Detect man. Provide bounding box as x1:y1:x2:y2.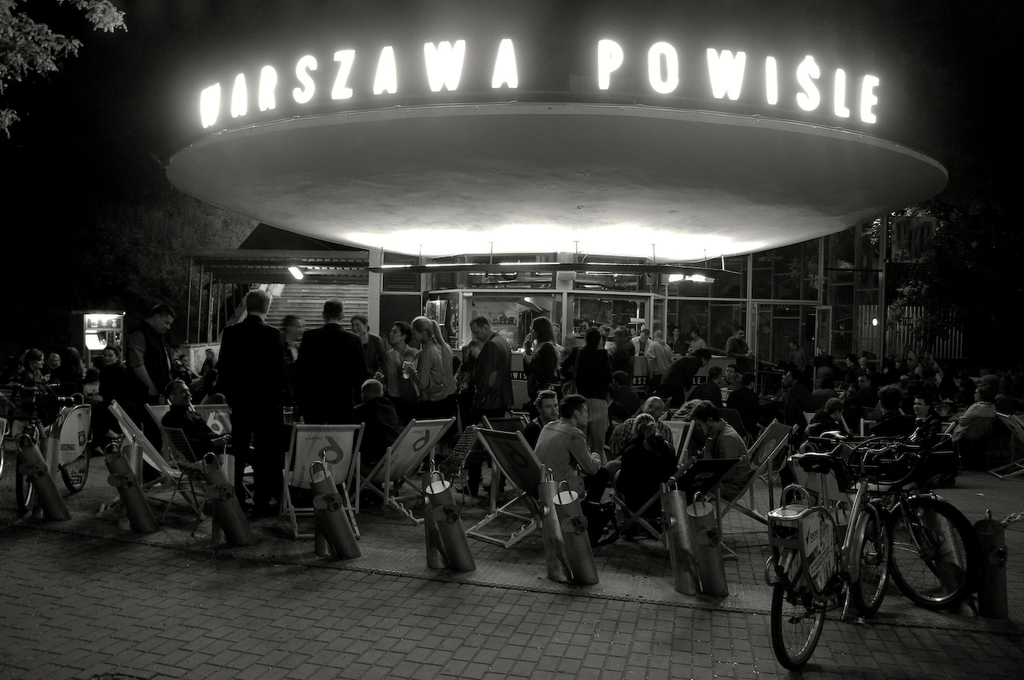
906:396:942:447.
